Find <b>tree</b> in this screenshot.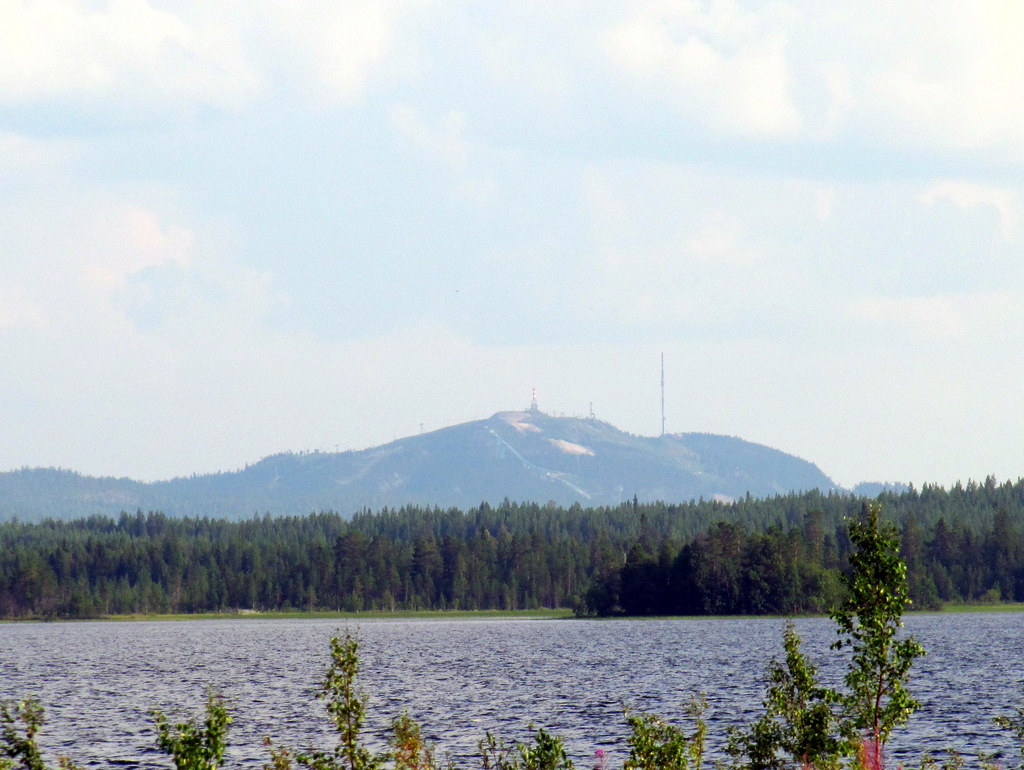
The bounding box for <b>tree</b> is (217,533,266,609).
